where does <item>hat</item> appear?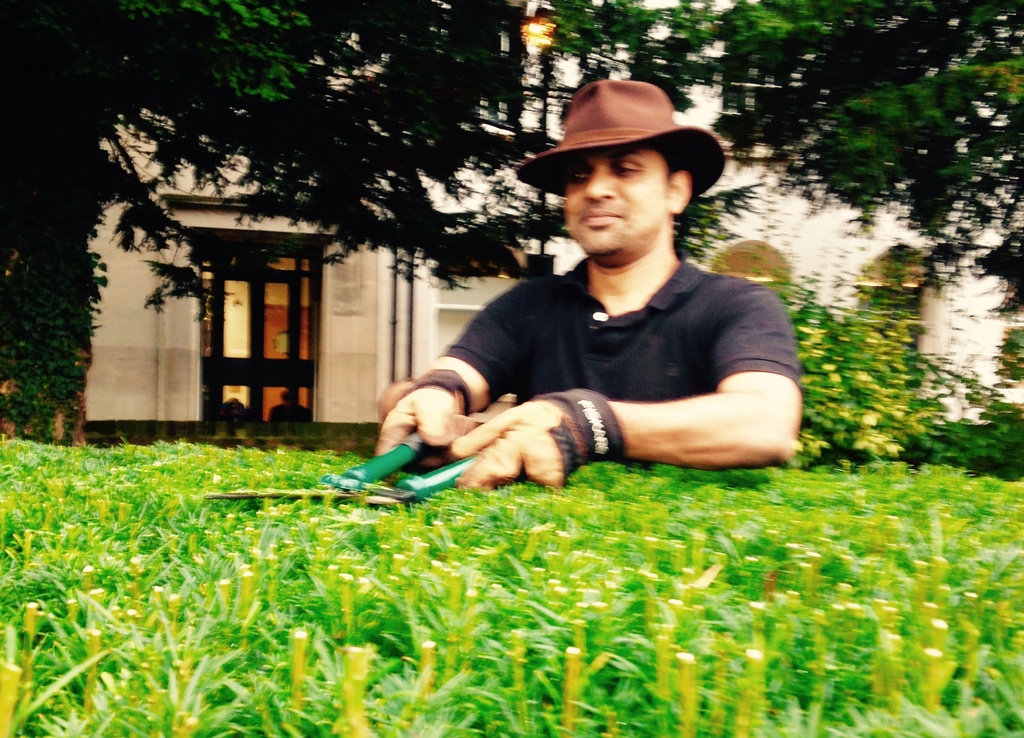
Appears at [527, 77, 727, 218].
